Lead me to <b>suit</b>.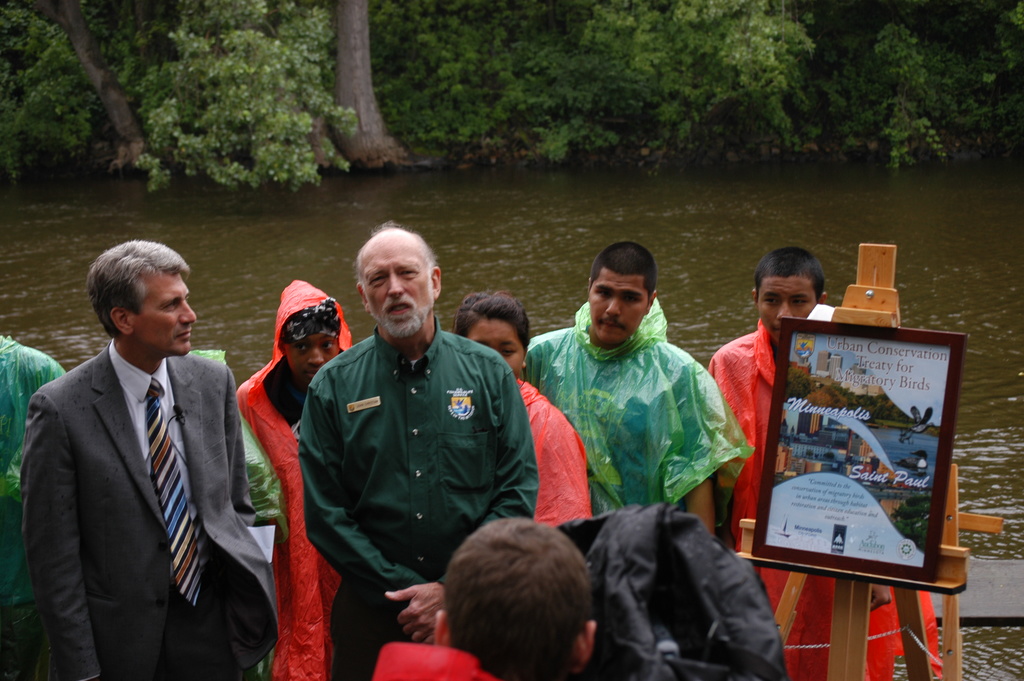
Lead to {"left": 50, "top": 332, "right": 257, "bottom": 659}.
